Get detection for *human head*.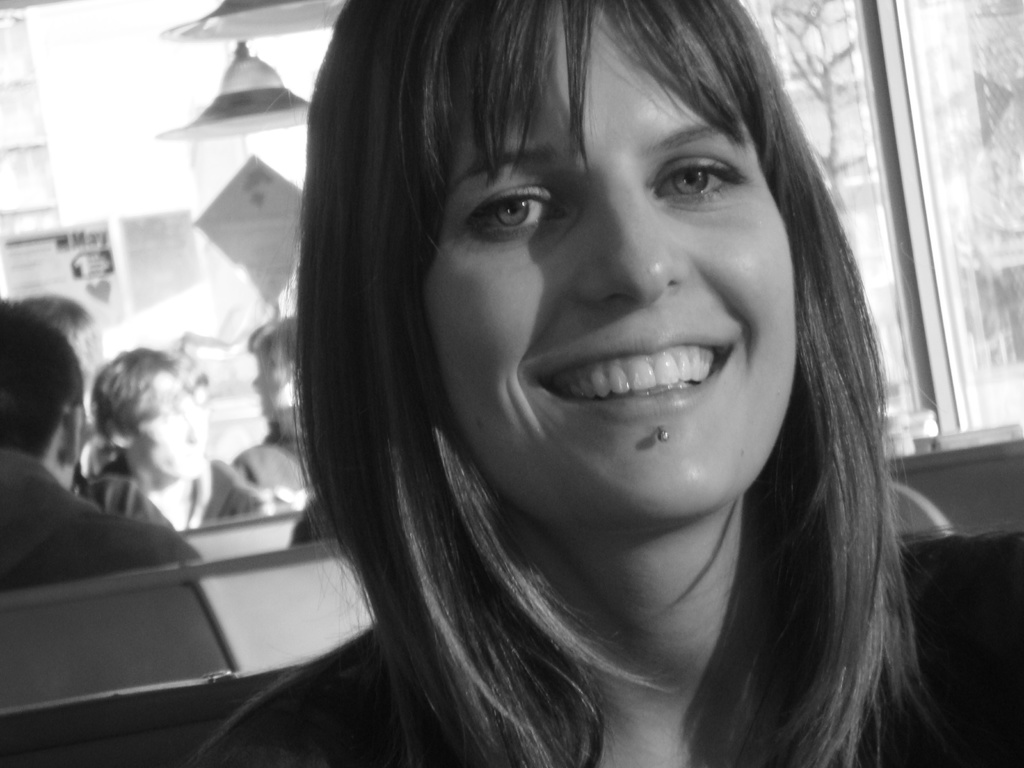
Detection: bbox(89, 346, 207, 479).
